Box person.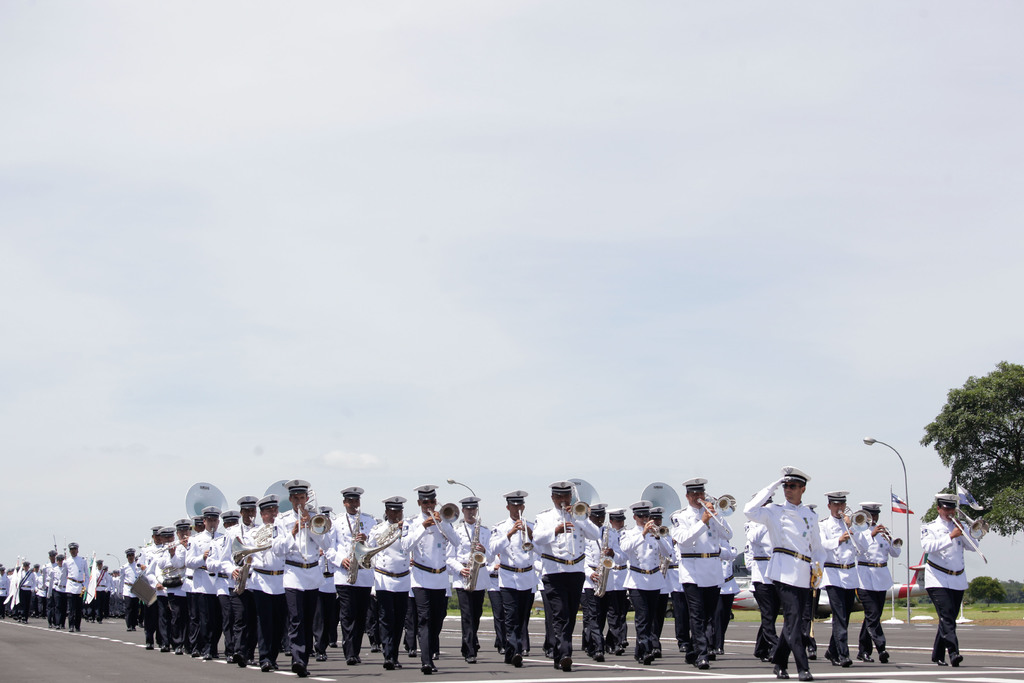
select_region(856, 504, 901, 662).
